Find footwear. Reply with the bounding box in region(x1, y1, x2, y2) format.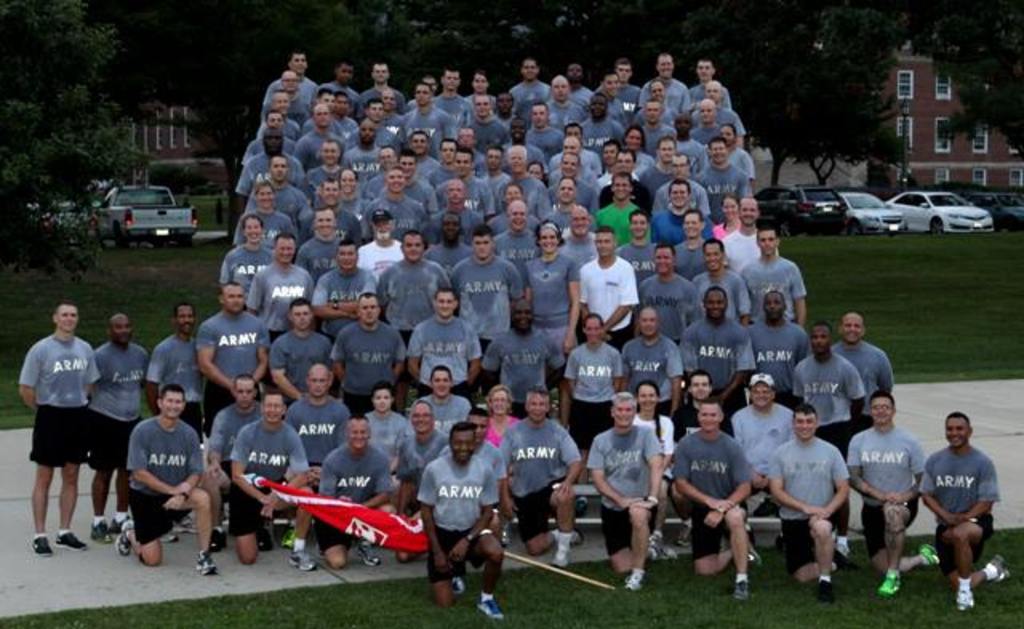
region(174, 512, 202, 538).
